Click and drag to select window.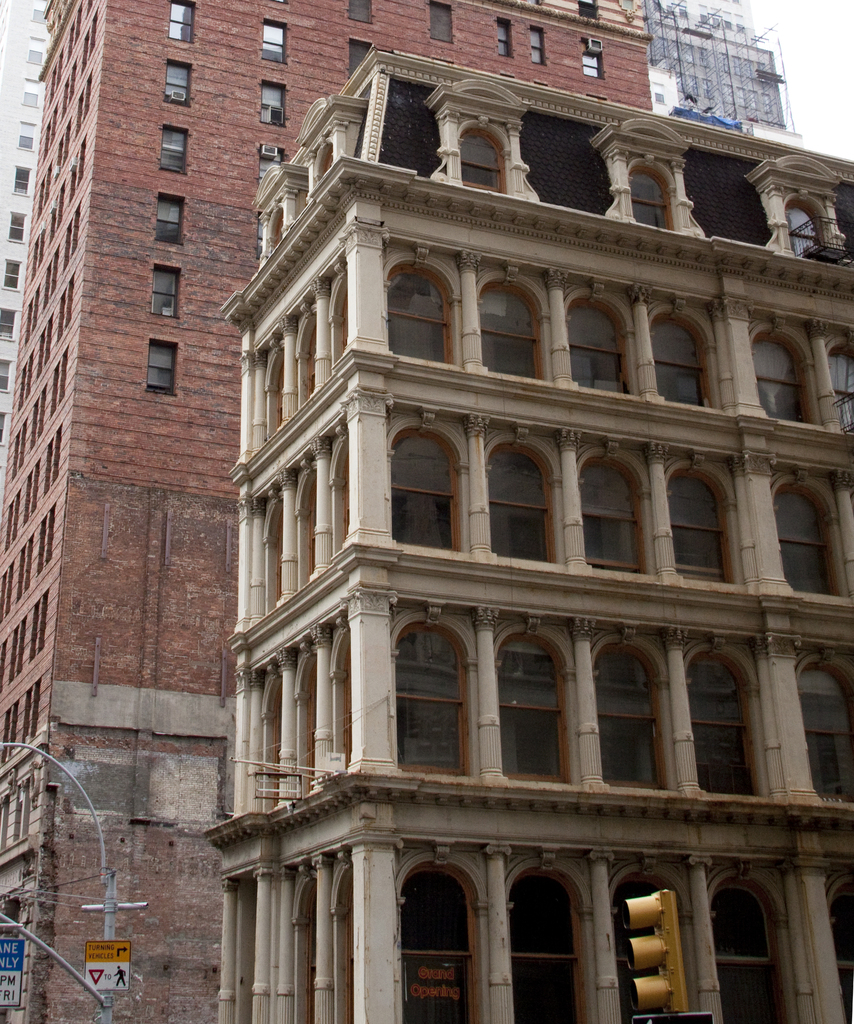
Selection: crop(496, 18, 510, 56).
